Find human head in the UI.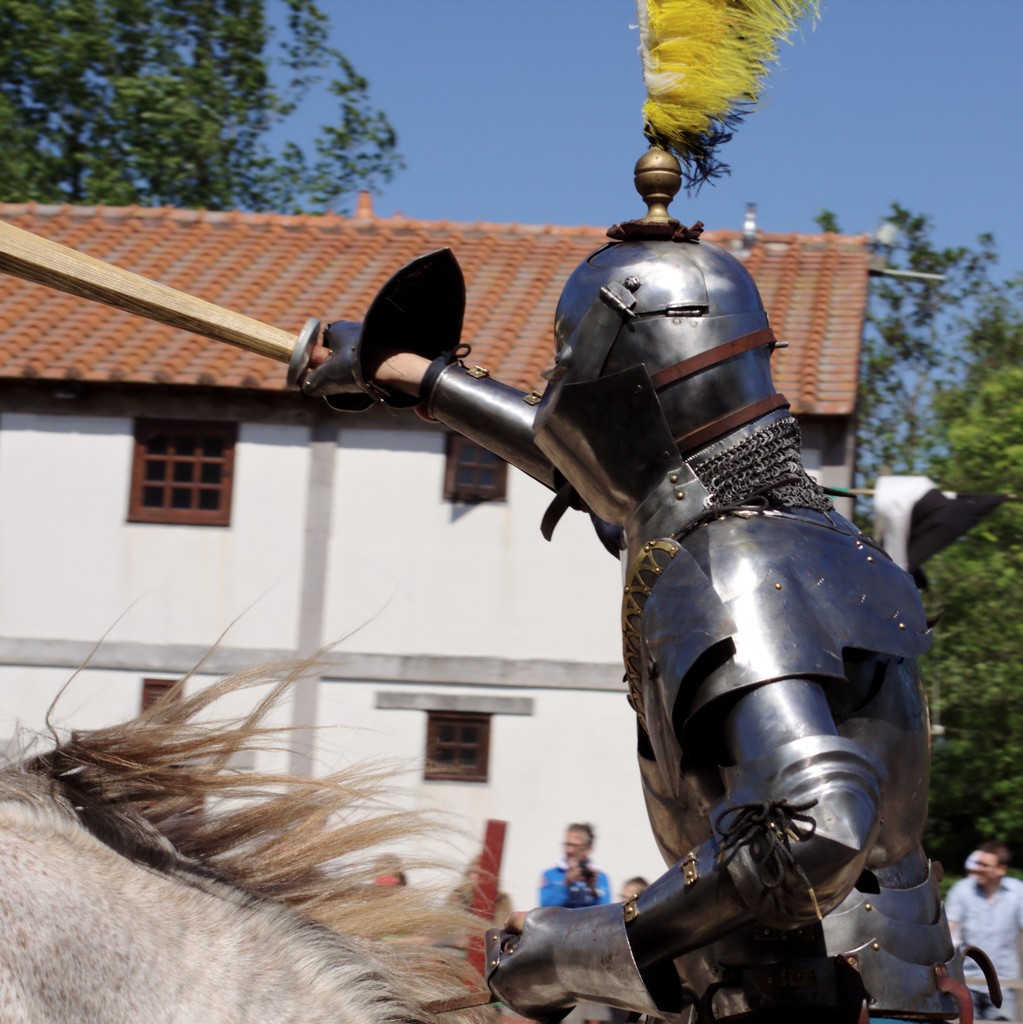
UI element at x1=621, y1=870, x2=652, y2=905.
